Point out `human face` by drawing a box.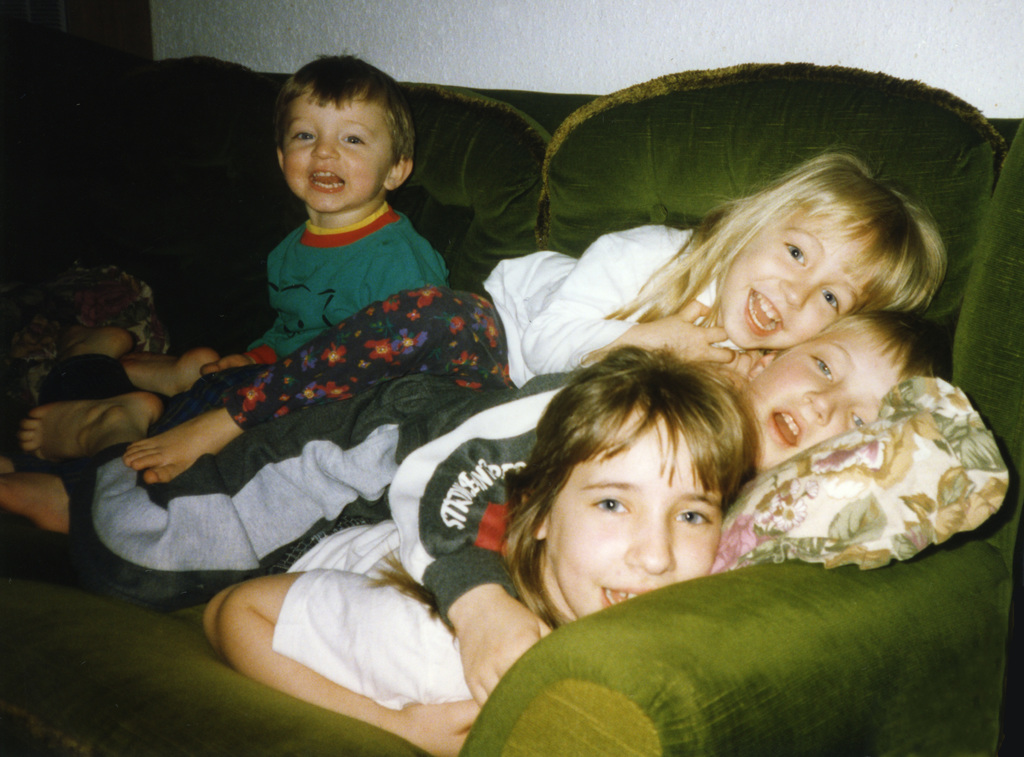
box=[721, 218, 861, 353].
